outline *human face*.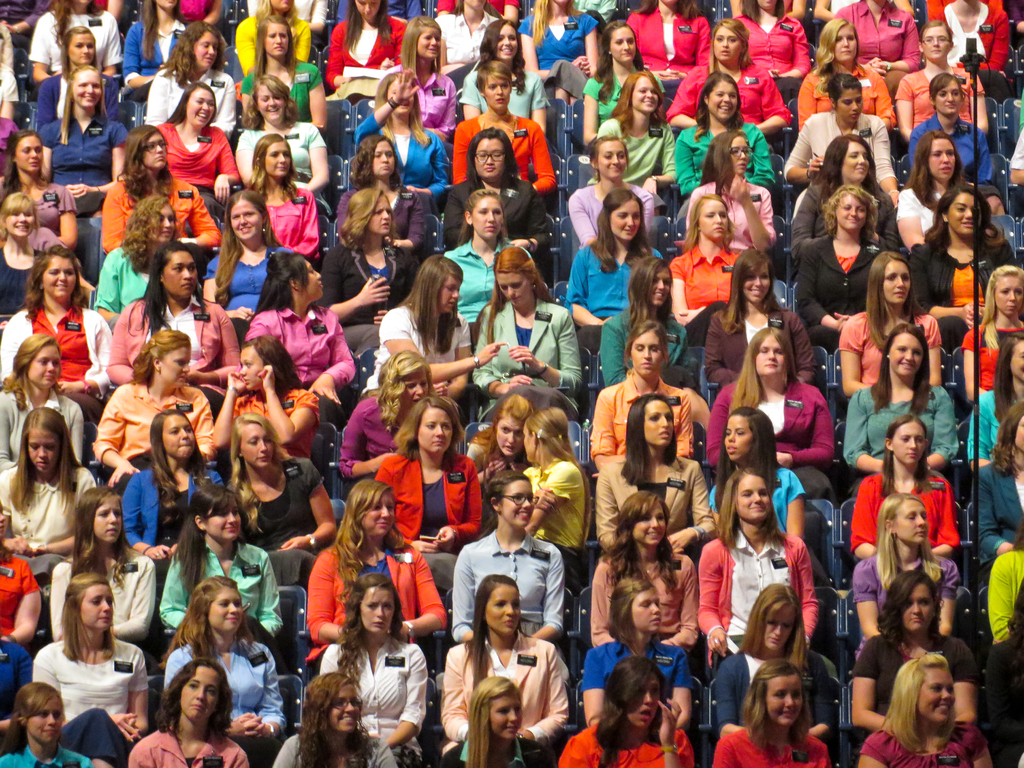
Outline: 162:252:195:298.
